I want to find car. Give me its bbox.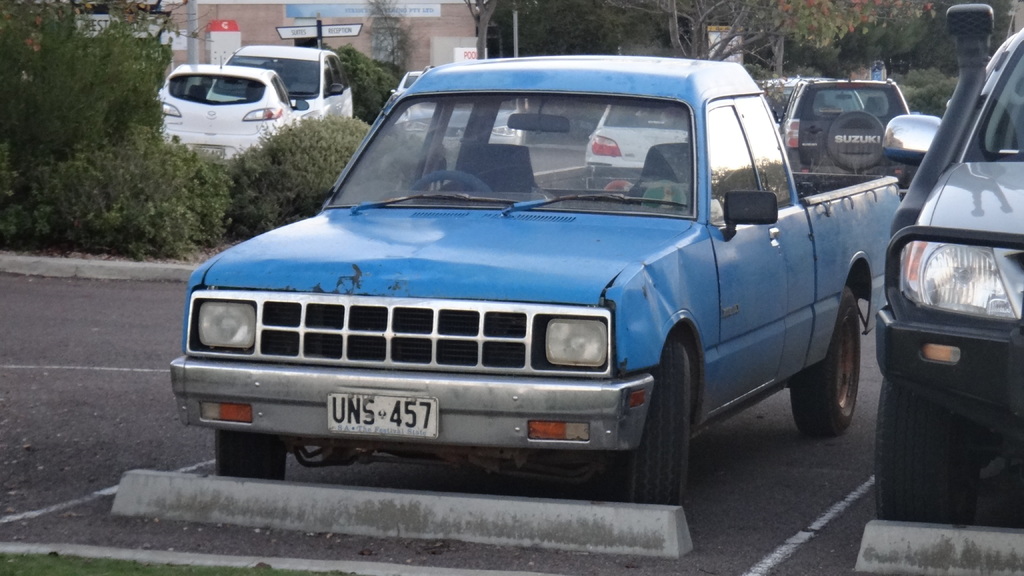
x1=394 y1=62 x2=430 y2=90.
